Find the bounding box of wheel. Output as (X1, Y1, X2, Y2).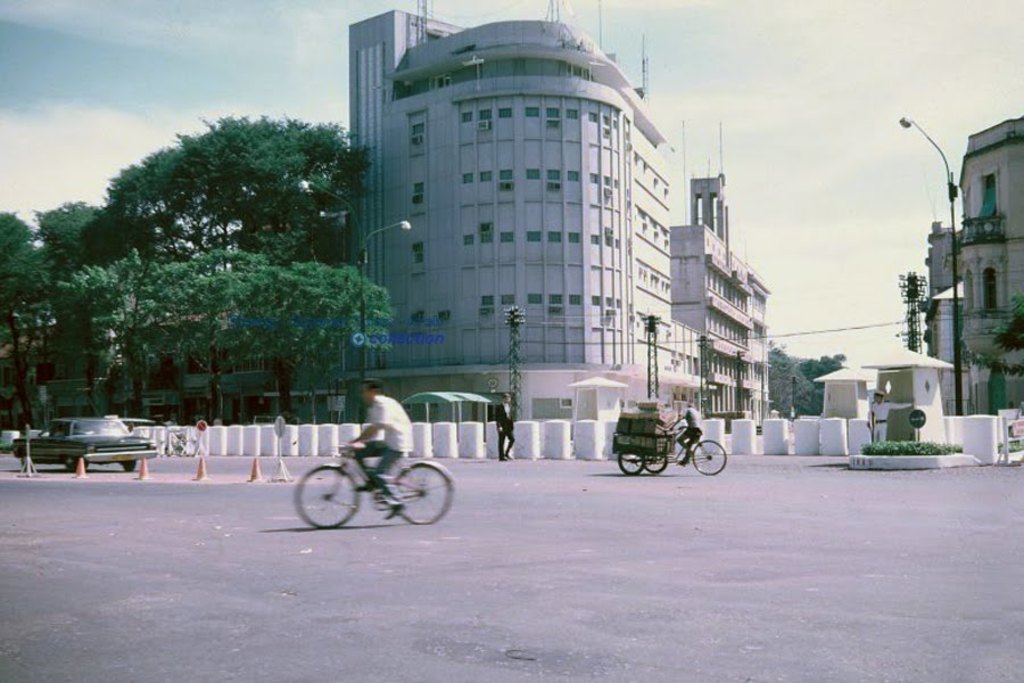
(644, 450, 668, 472).
